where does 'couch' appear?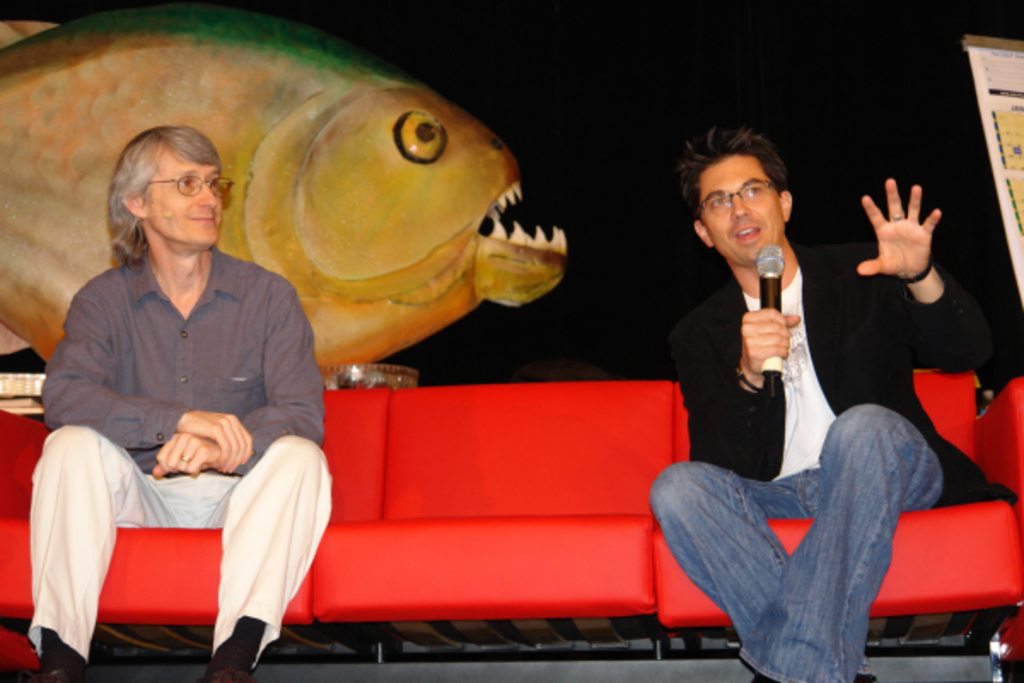
Appears at [0, 382, 1022, 668].
